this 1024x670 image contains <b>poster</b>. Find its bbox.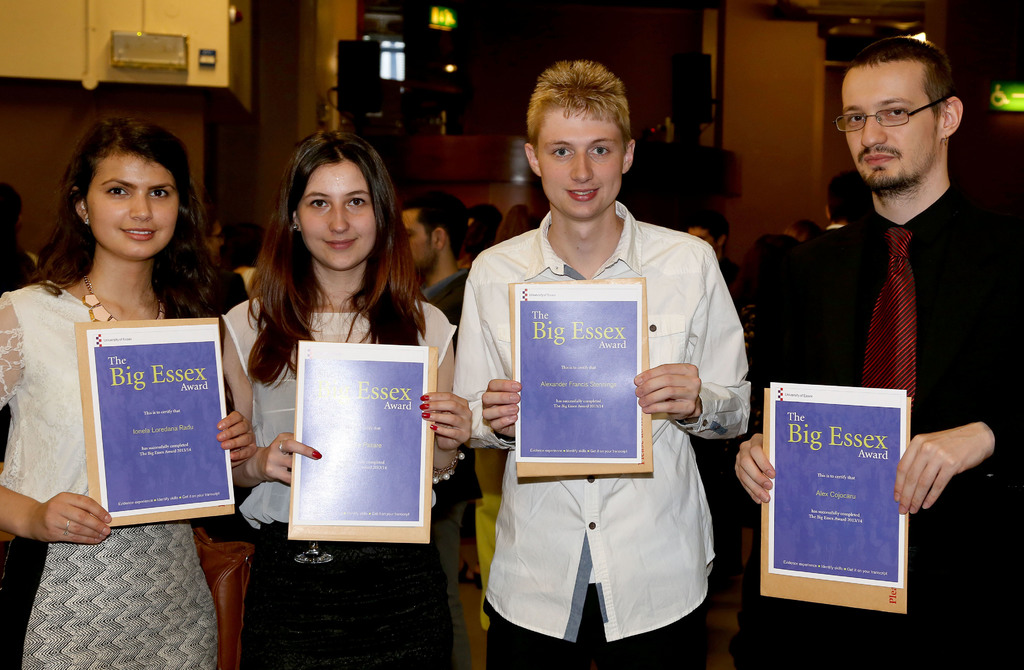
crop(85, 319, 233, 516).
